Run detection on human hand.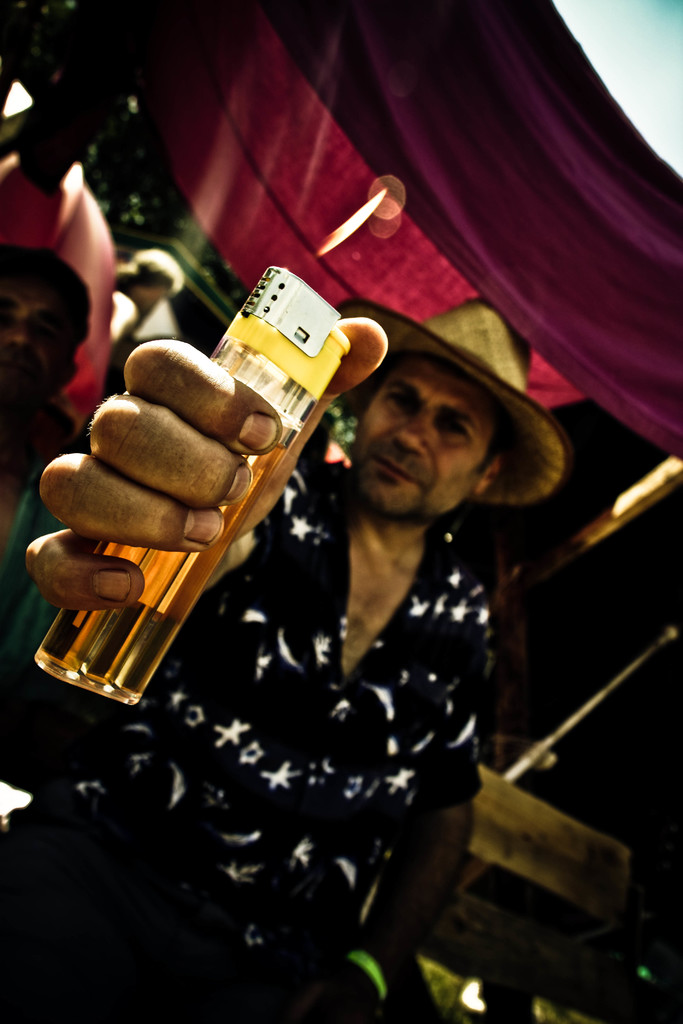
Result: (286,960,384,1023).
